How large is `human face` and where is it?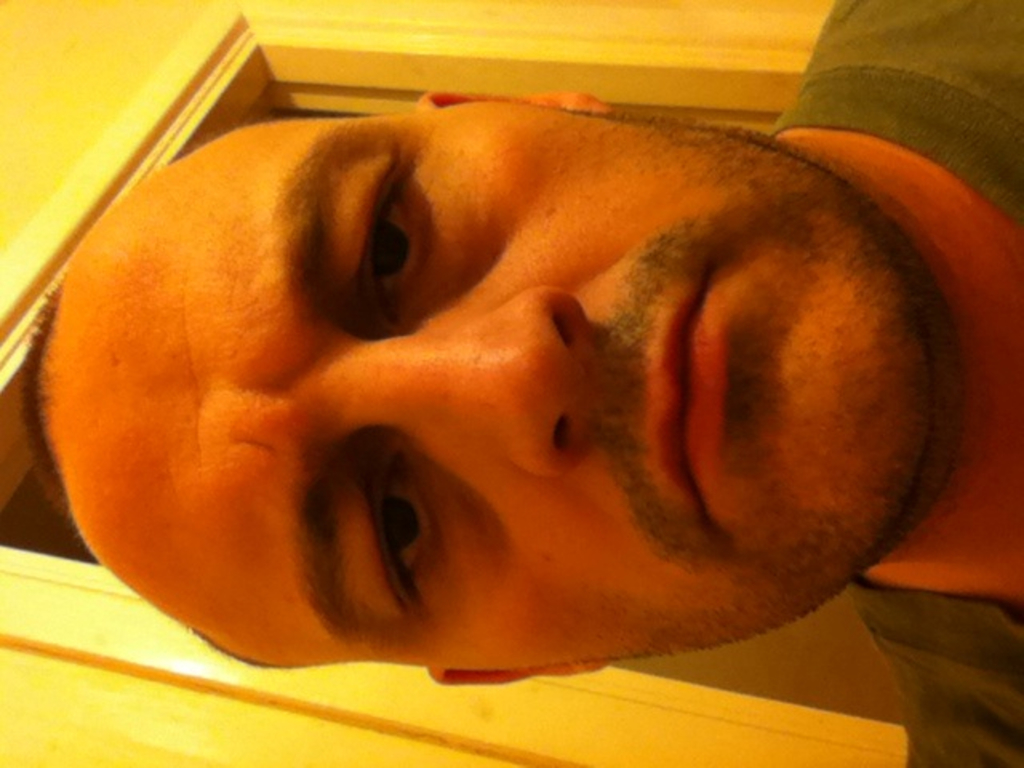
Bounding box: (171,98,931,670).
